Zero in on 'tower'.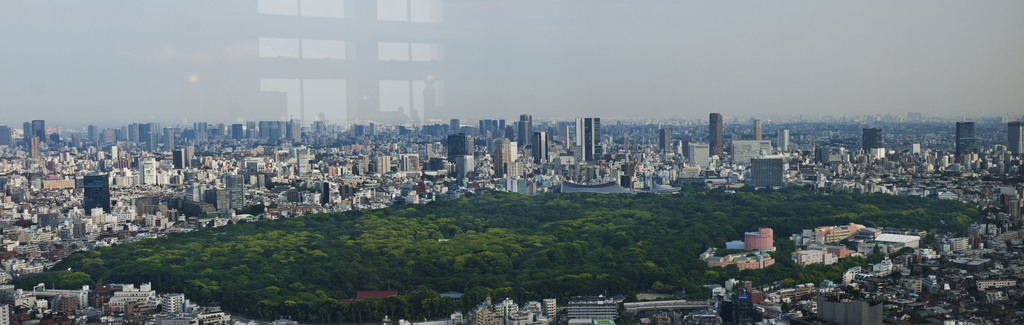
Zeroed in: locate(86, 124, 97, 145).
